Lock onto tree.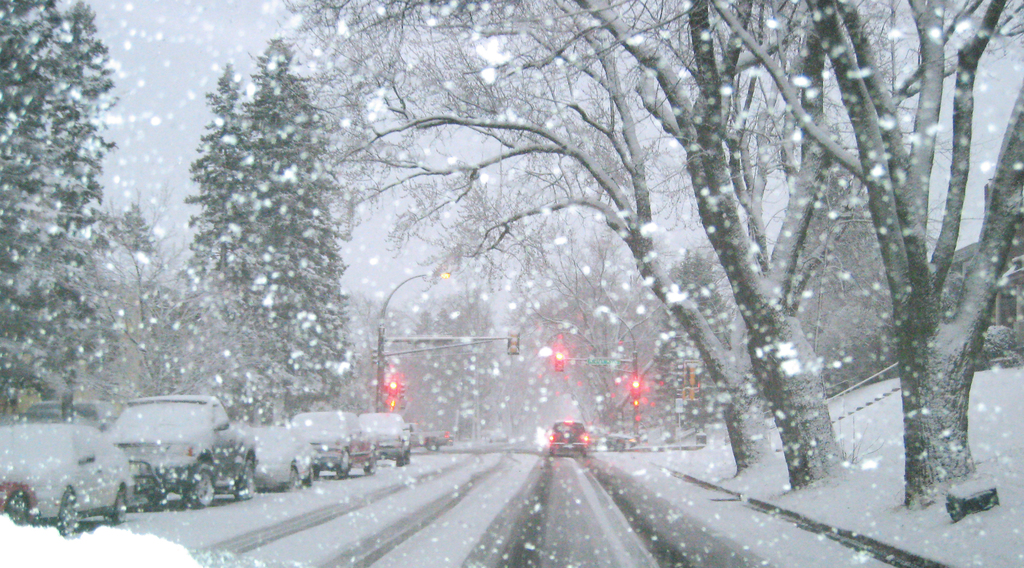
Locked: {"x1": 0, "y1": 0, "x2": 173, "y2": 418}.
